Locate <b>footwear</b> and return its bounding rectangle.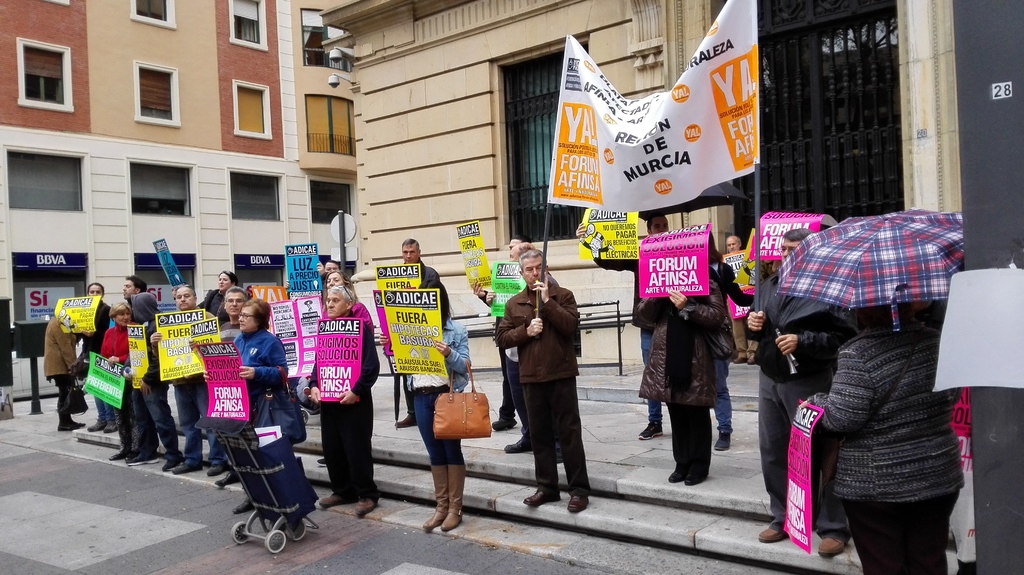
crop(215, 467, 245, 487).
